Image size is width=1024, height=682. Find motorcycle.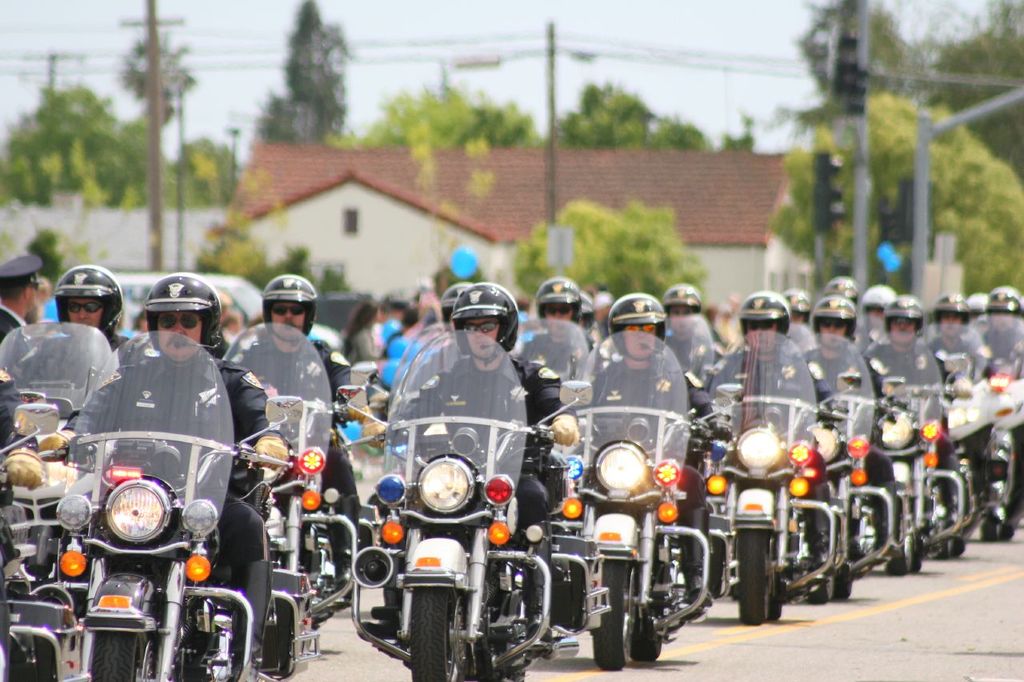
[left=910, top=320, right=1002, bottom=559].
